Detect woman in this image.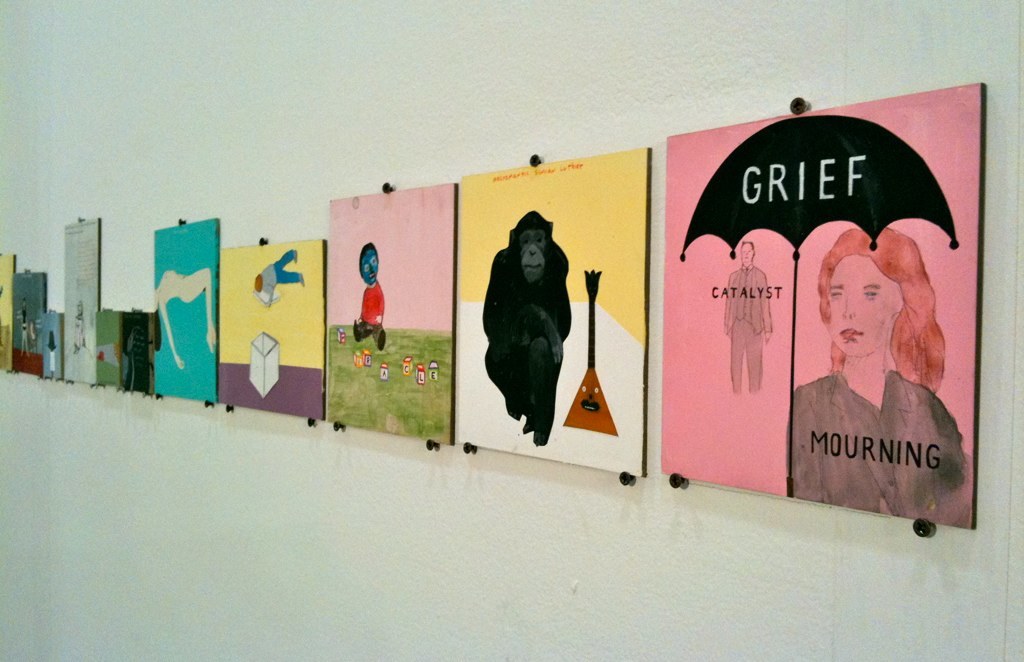
Detection: 789 173 957 508.
